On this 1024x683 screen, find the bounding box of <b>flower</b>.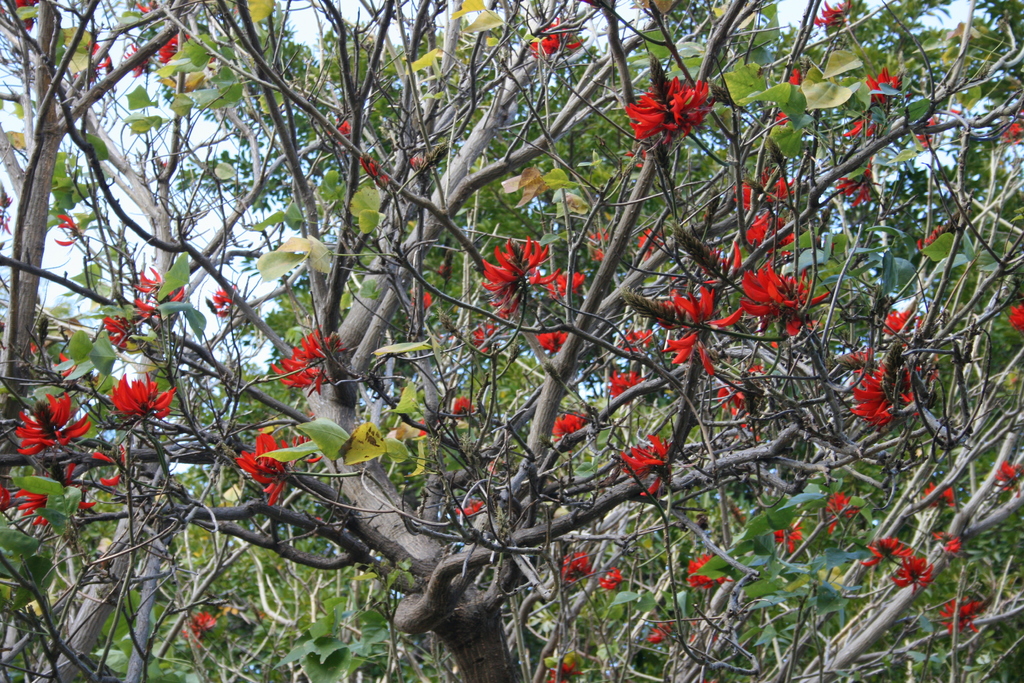
Bounding box: x1=740 y1=165 x2=802 y2=208.
